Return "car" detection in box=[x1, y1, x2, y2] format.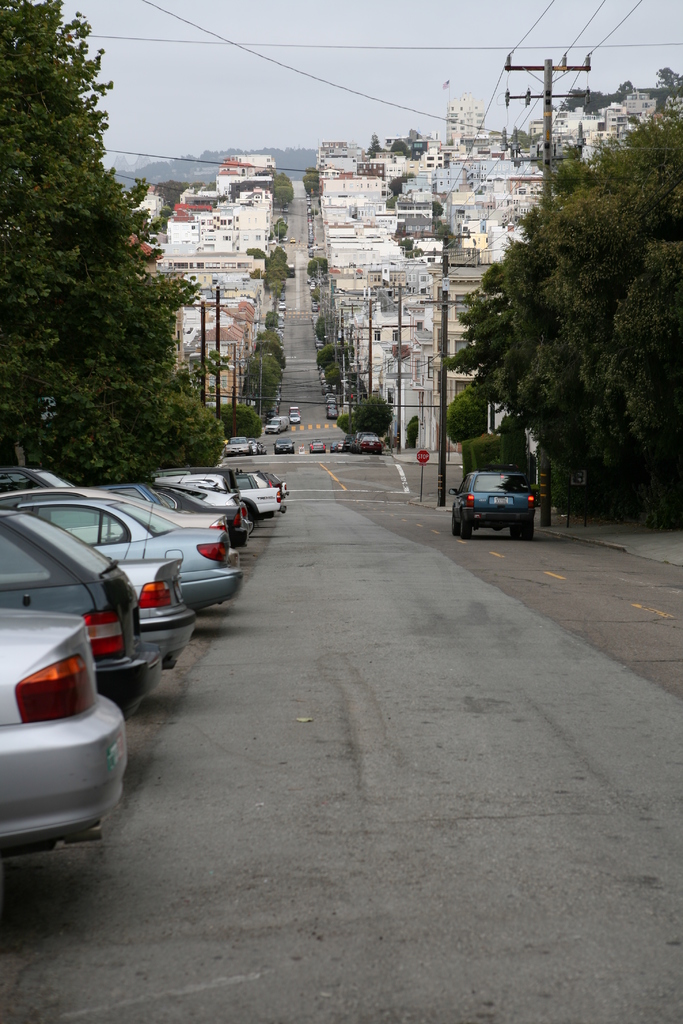
box=[223, 438, 251, 452].
